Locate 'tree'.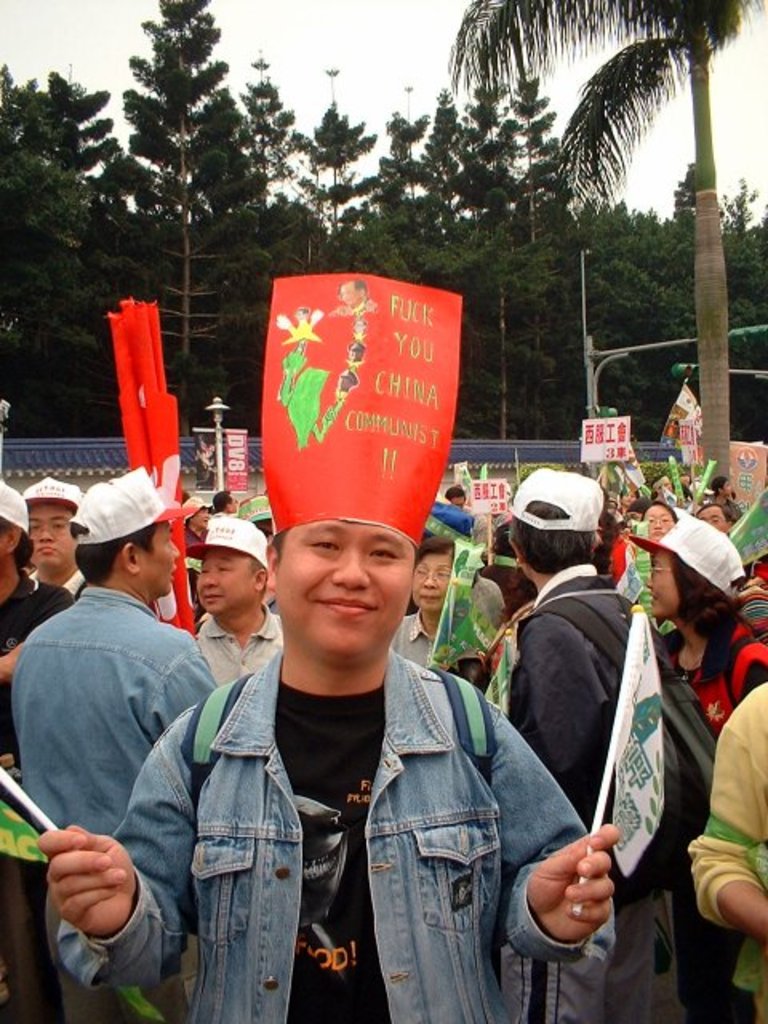
Bounding box: 0,53,128,416.
